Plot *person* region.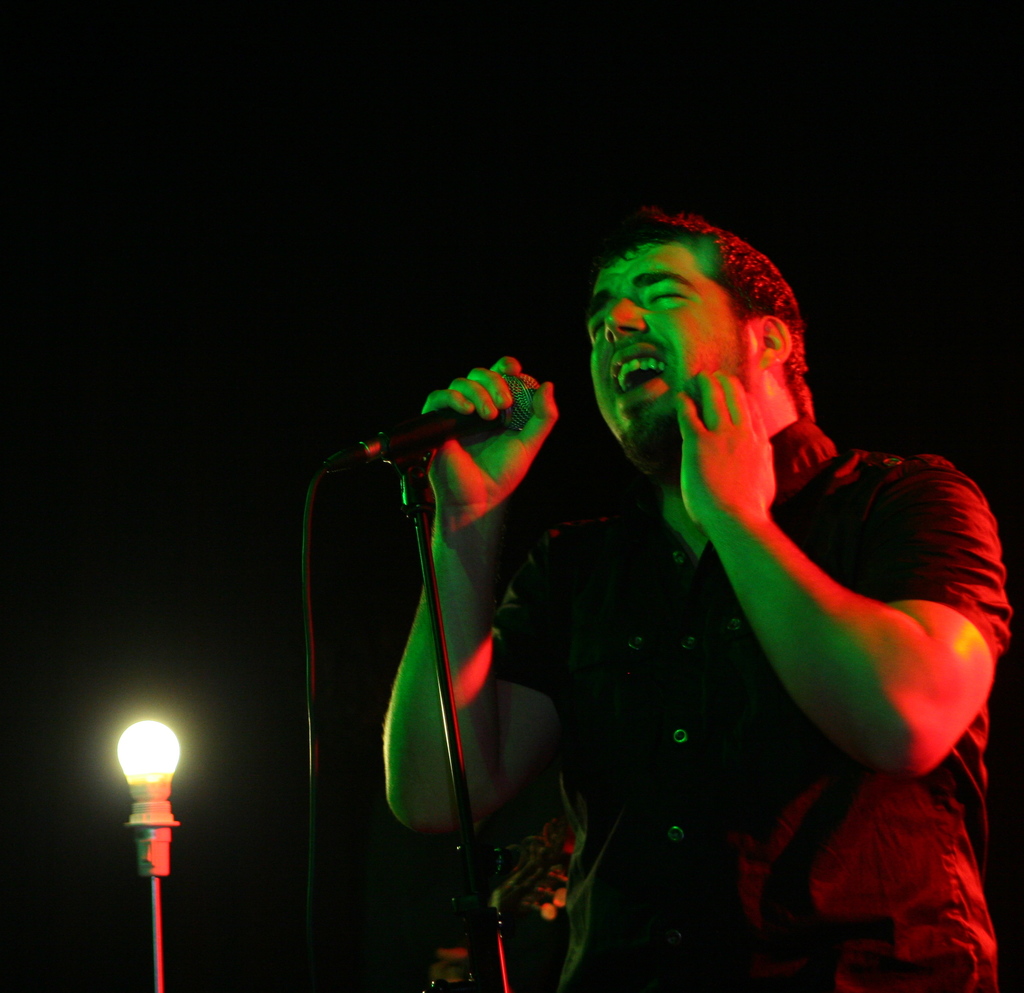
Plotted at x1=377, y1=200, x2=1015, y2=989.
